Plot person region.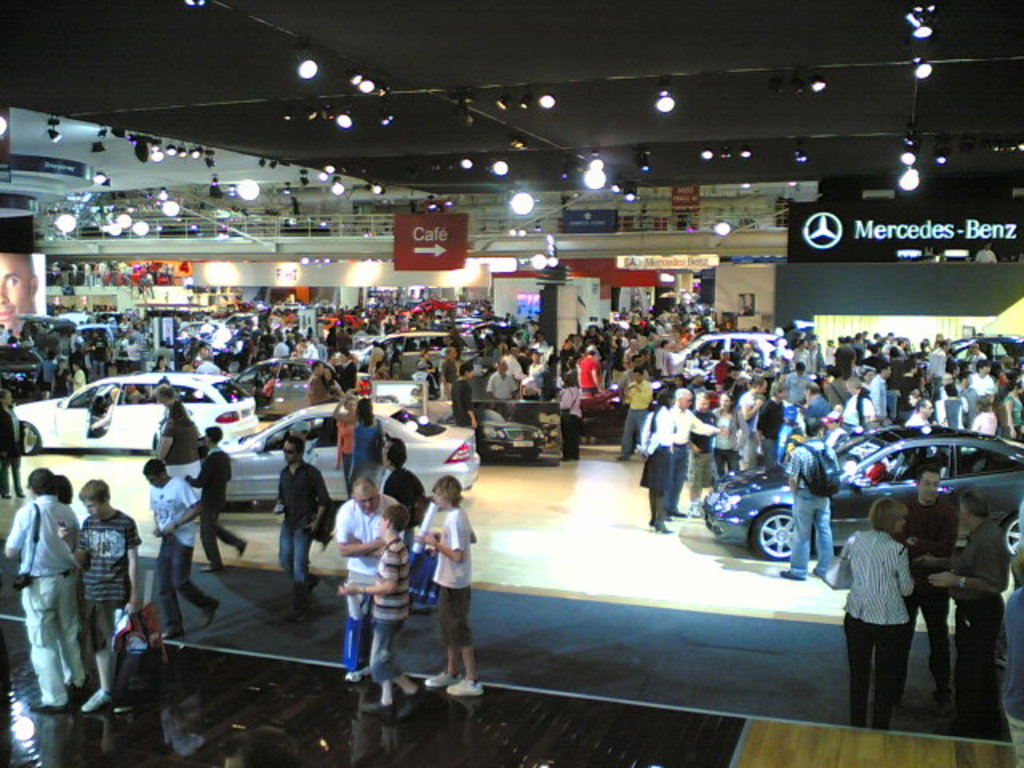
Plotted at <region>965, 341, 997, 362</region>.
